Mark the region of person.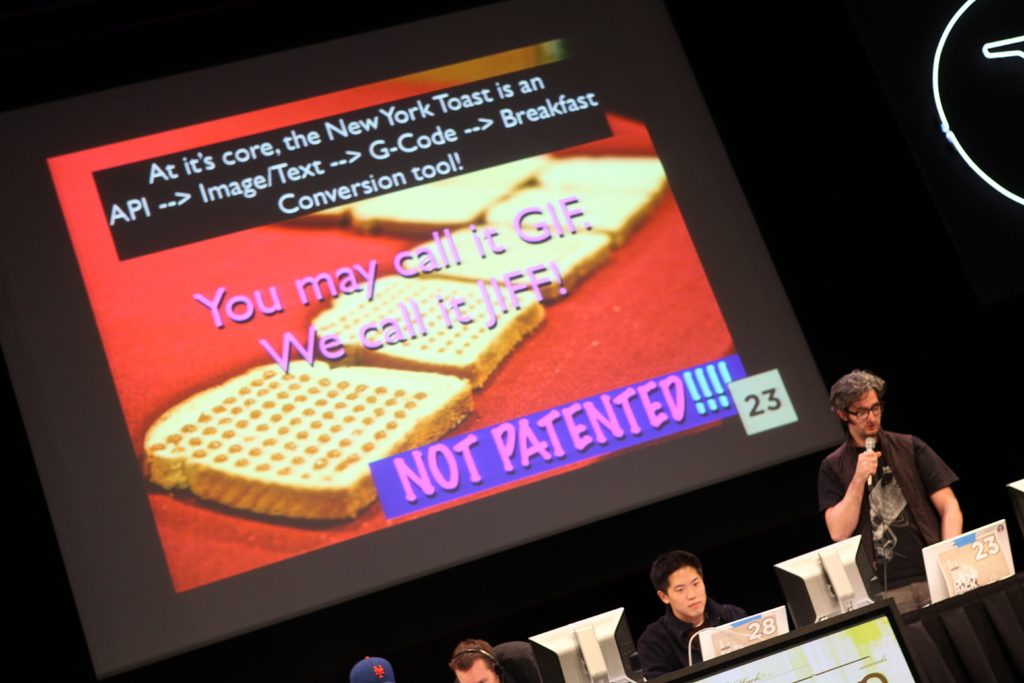
Region: box=[807, 368, 961, 613].
